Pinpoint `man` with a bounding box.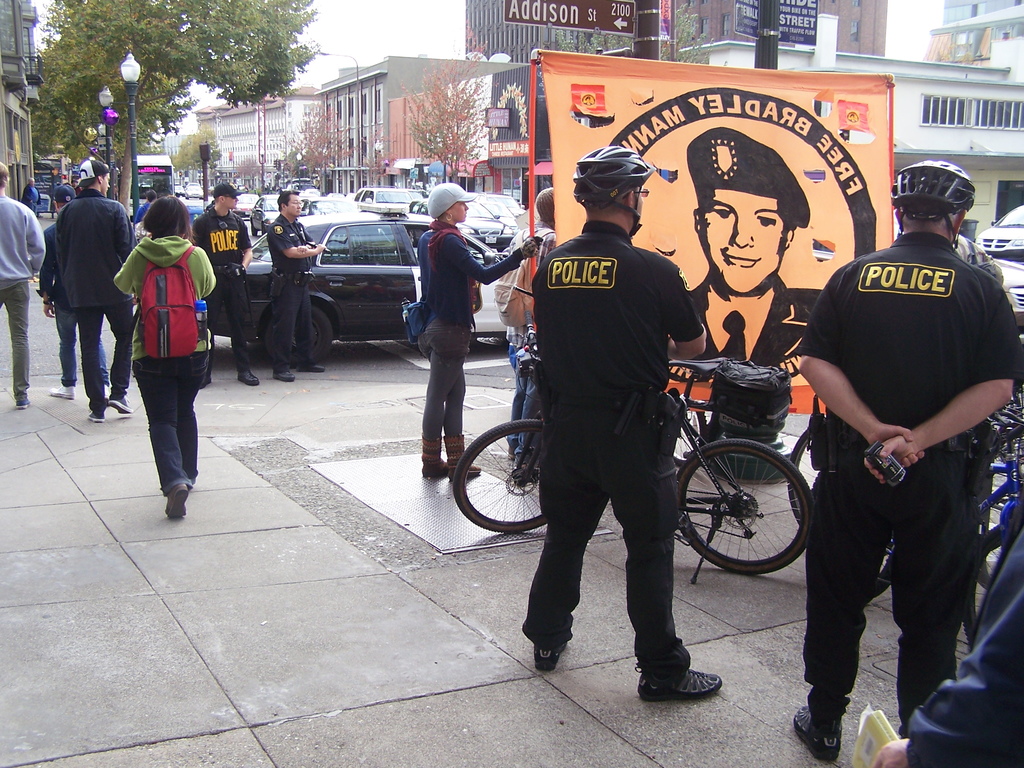
(left=265, top=188, right=329, bottom=385).
